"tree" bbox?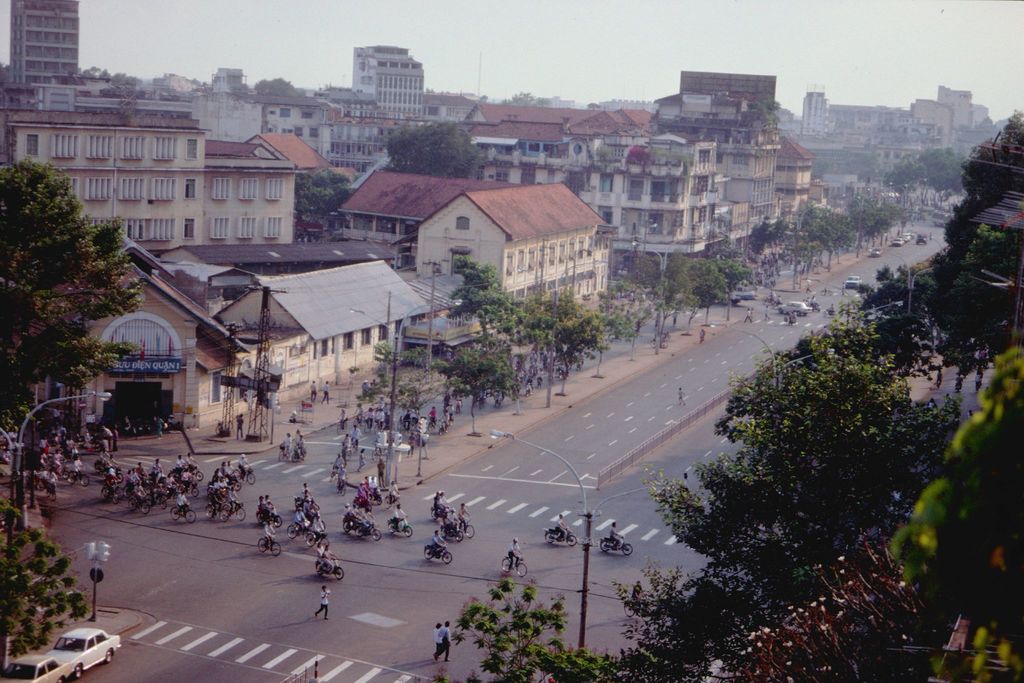
region(590, 284, 655, 376)
